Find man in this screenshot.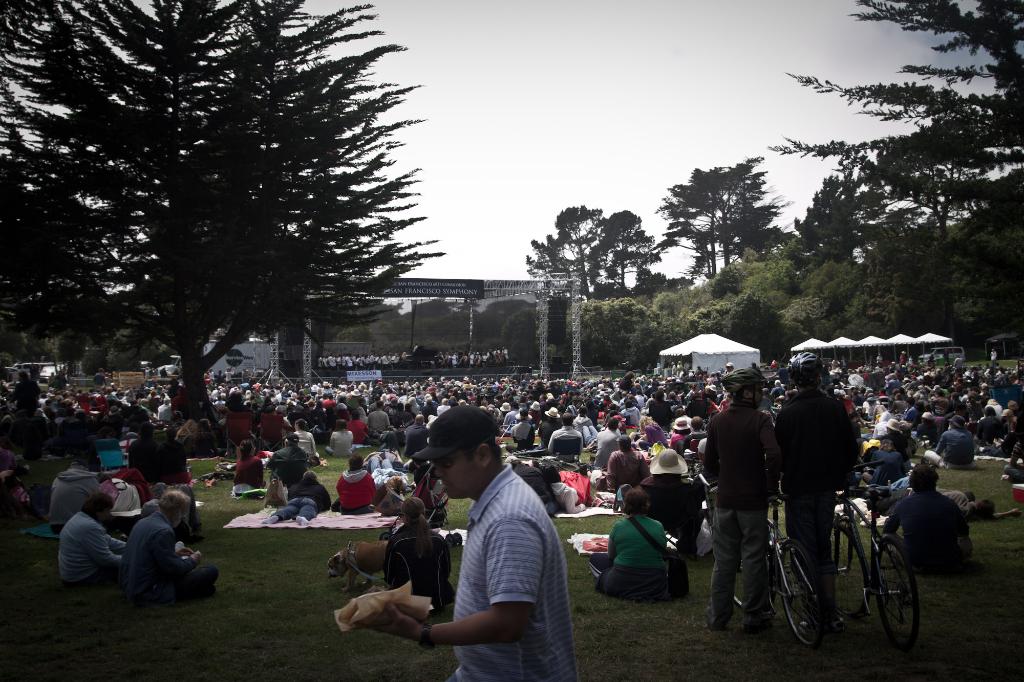
The bounding box for man is <bbox>417, 416, 576, 668</bbox>.
